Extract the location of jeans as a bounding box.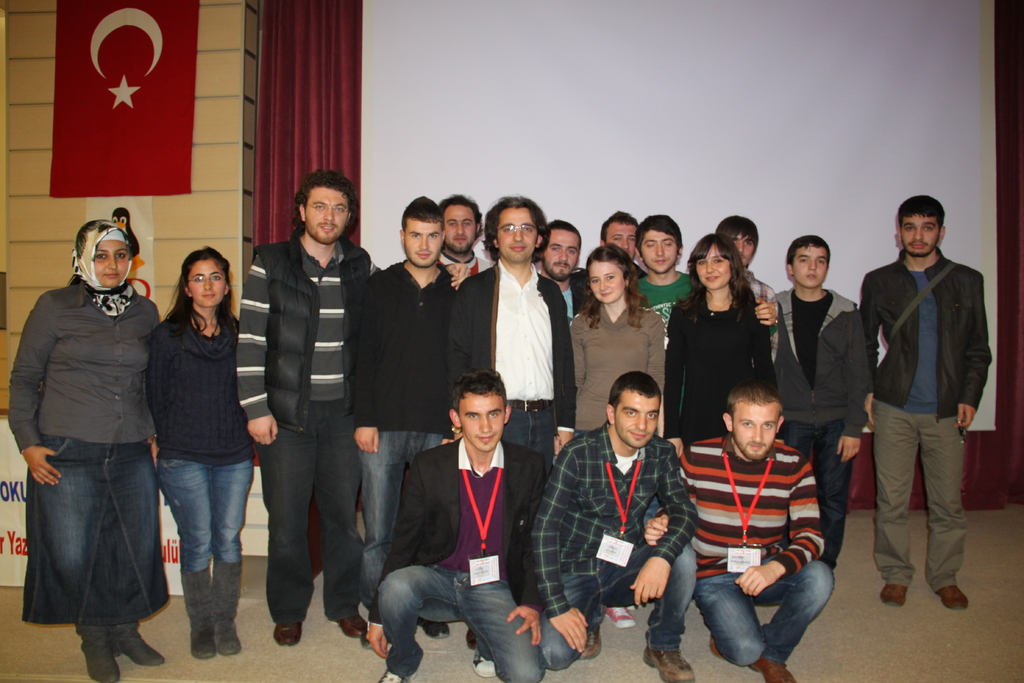
select_region(500, 399, 555, 475).
